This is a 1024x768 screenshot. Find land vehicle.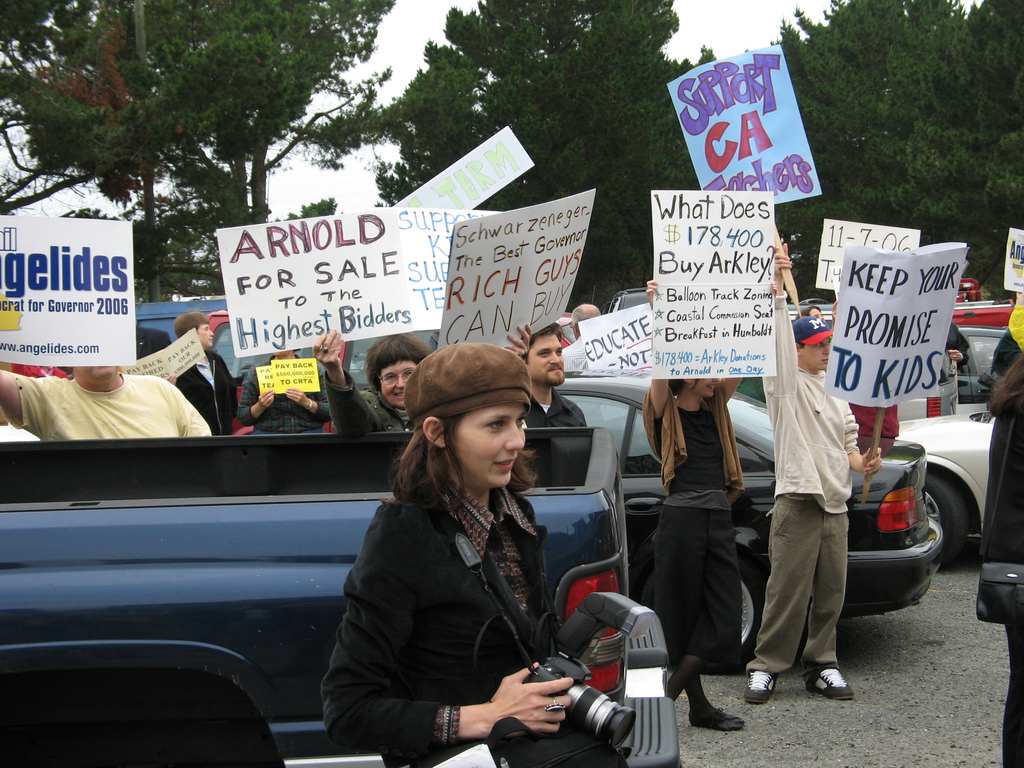
Bounding box: x1=205, y1=303, x2=574, y2=438.
